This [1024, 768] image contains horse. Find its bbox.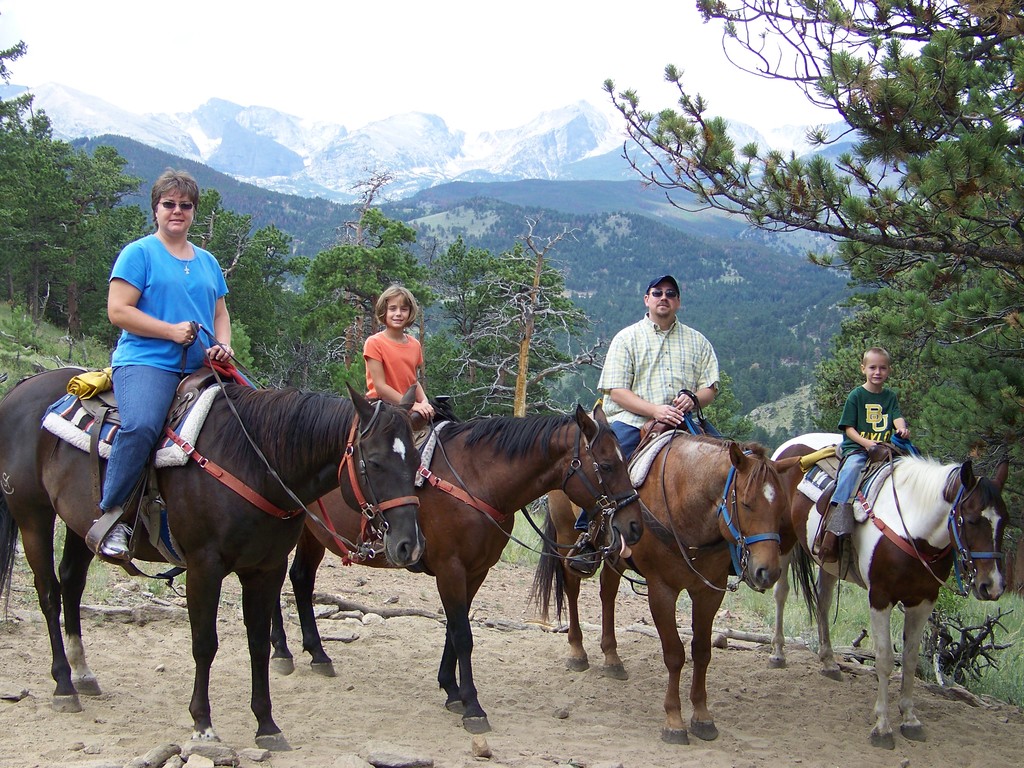
<box>268,401,646,732</box>.
